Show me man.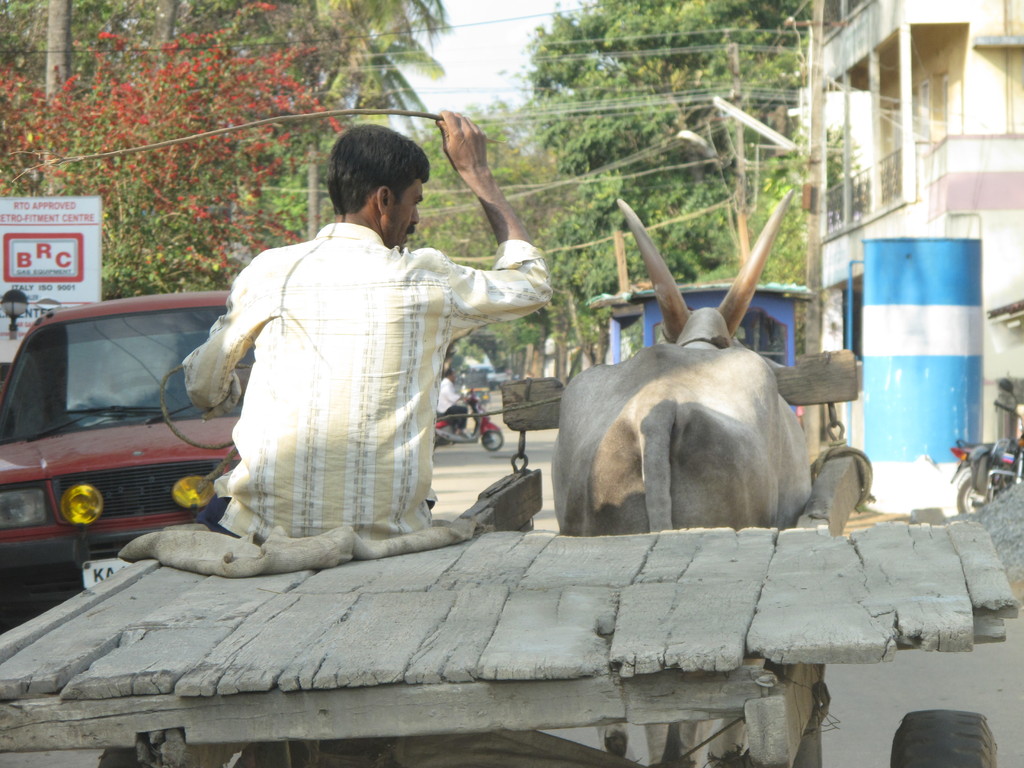
man is here: select_region(19, 351, 131, 433).
